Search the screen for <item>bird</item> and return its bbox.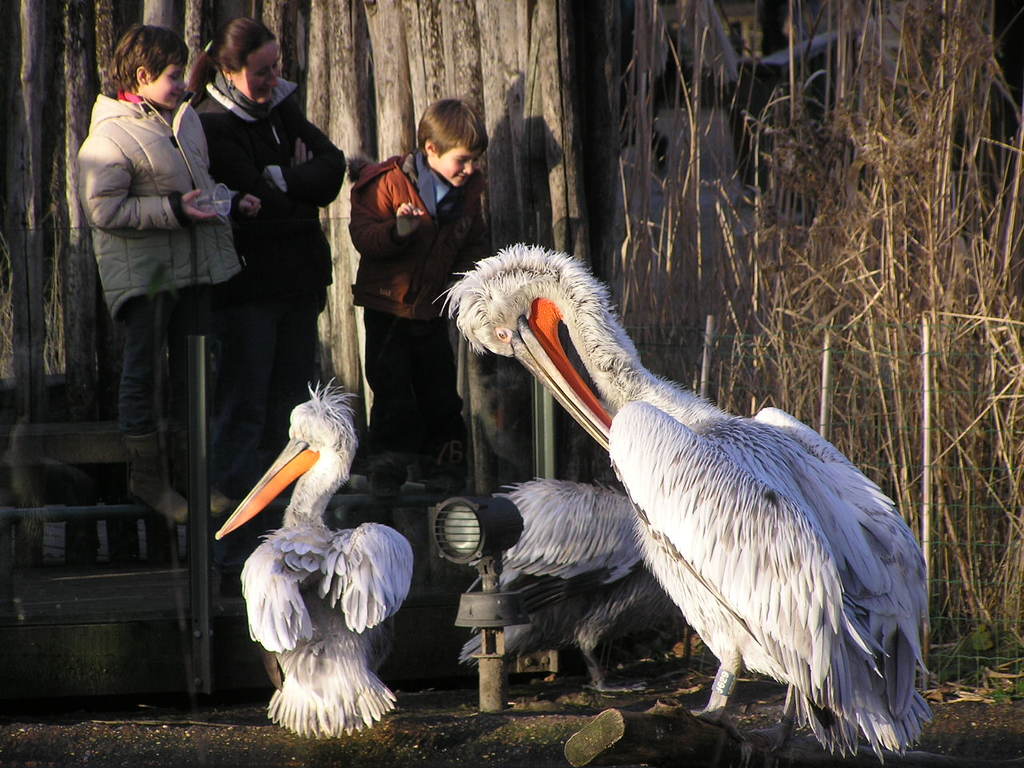
Found: left=405, top=246, right=933, bottom=749.
